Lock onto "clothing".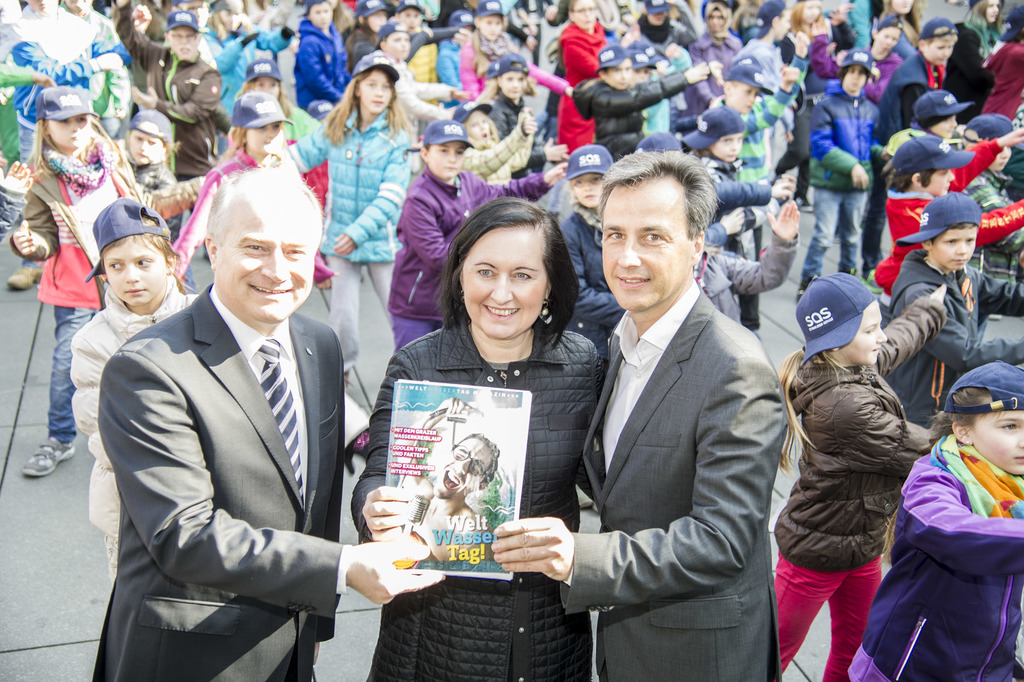
Locked: <box>553,206,733,345</box>.
